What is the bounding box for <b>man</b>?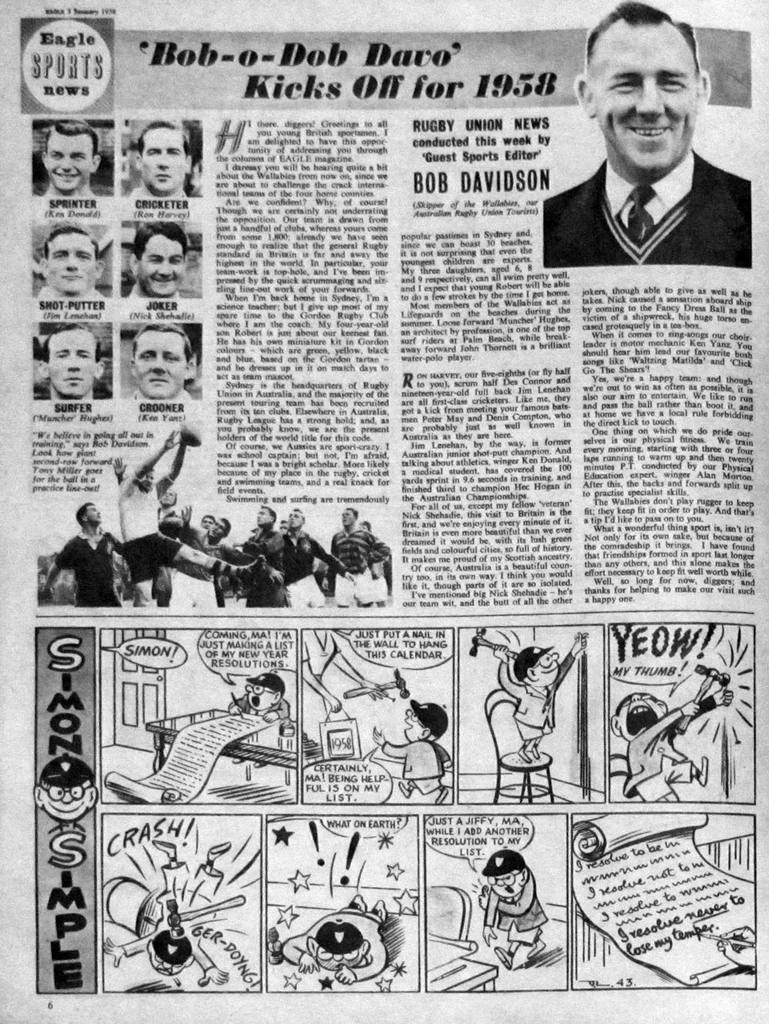
<box>131,121,192,198</box>.
